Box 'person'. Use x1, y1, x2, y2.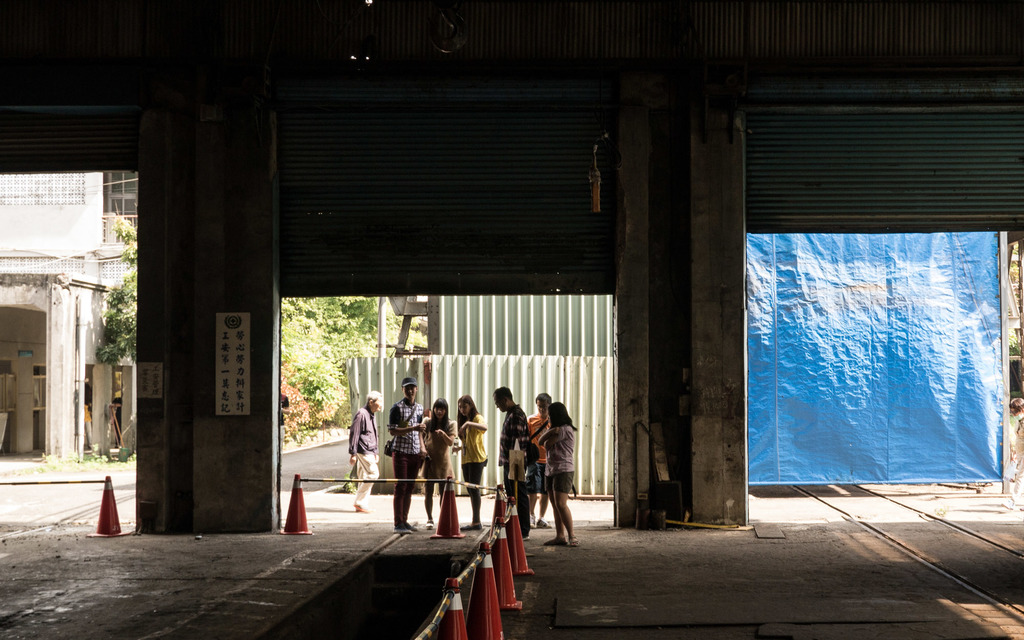
492, 379, 540, 540.
